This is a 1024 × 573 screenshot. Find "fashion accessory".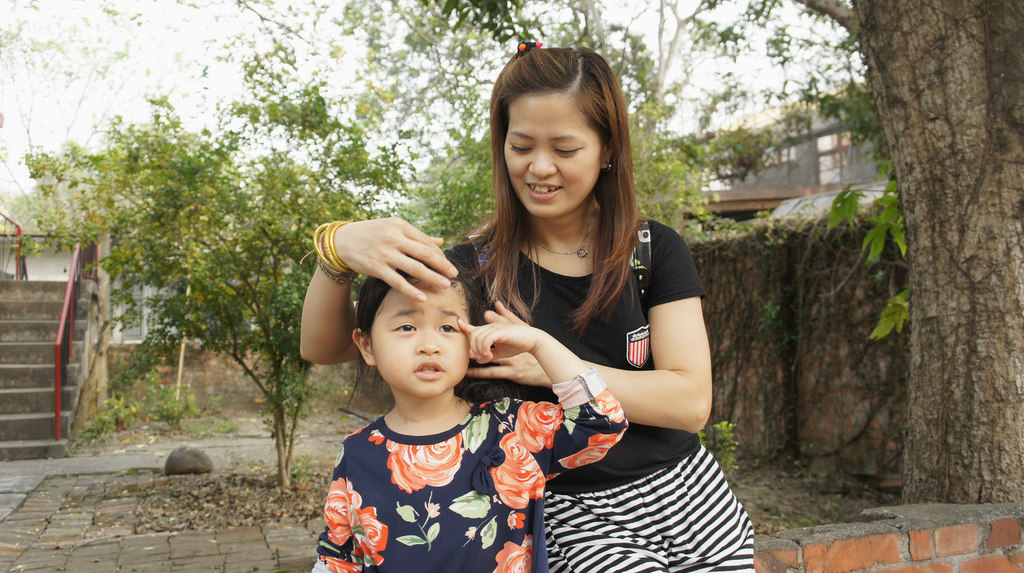
Bounding box: select_region(606, 160, 614, 173).
